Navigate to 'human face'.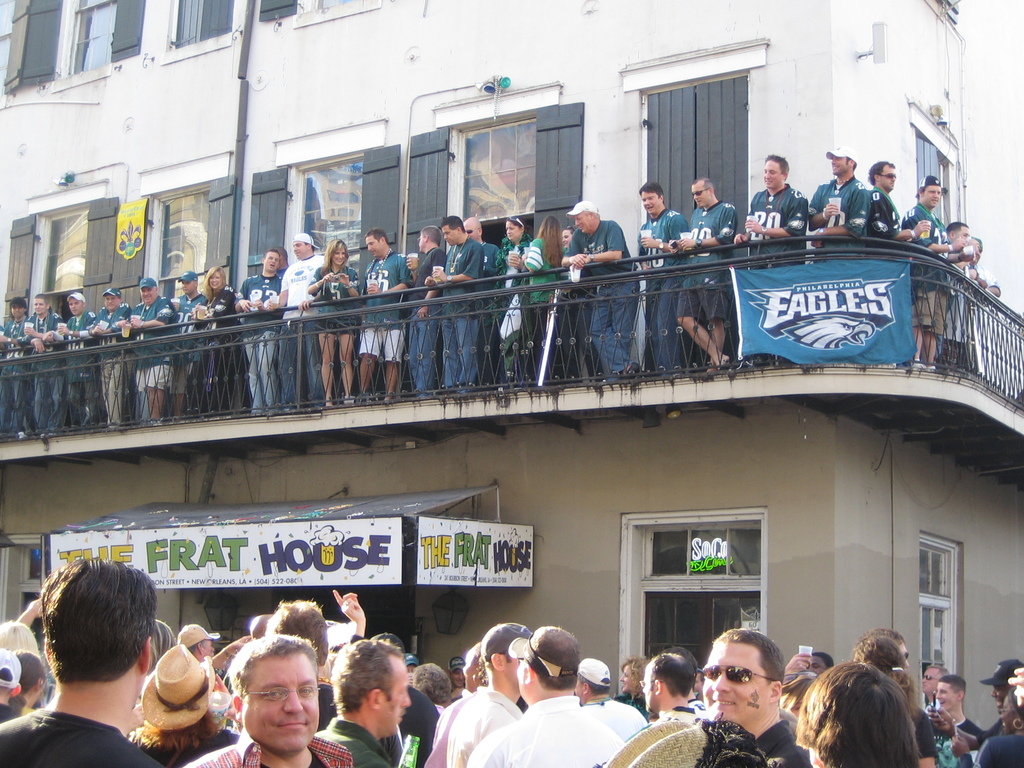
Navigation target: bbox=[925, 186, 941, 206].
